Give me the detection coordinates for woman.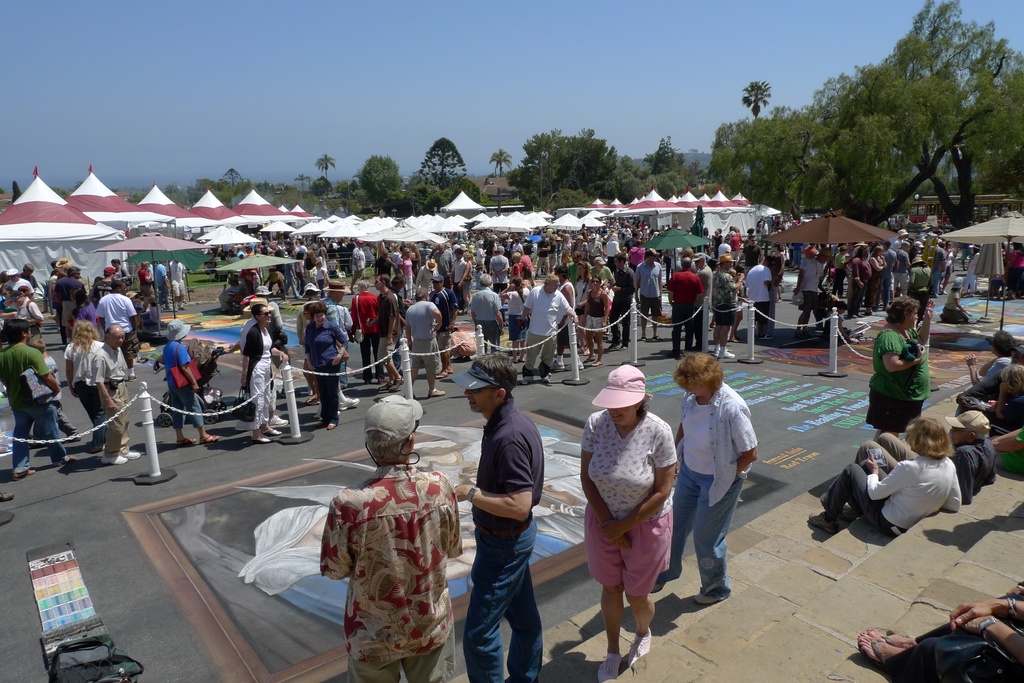
bbox(159, 317, 223, 447).
